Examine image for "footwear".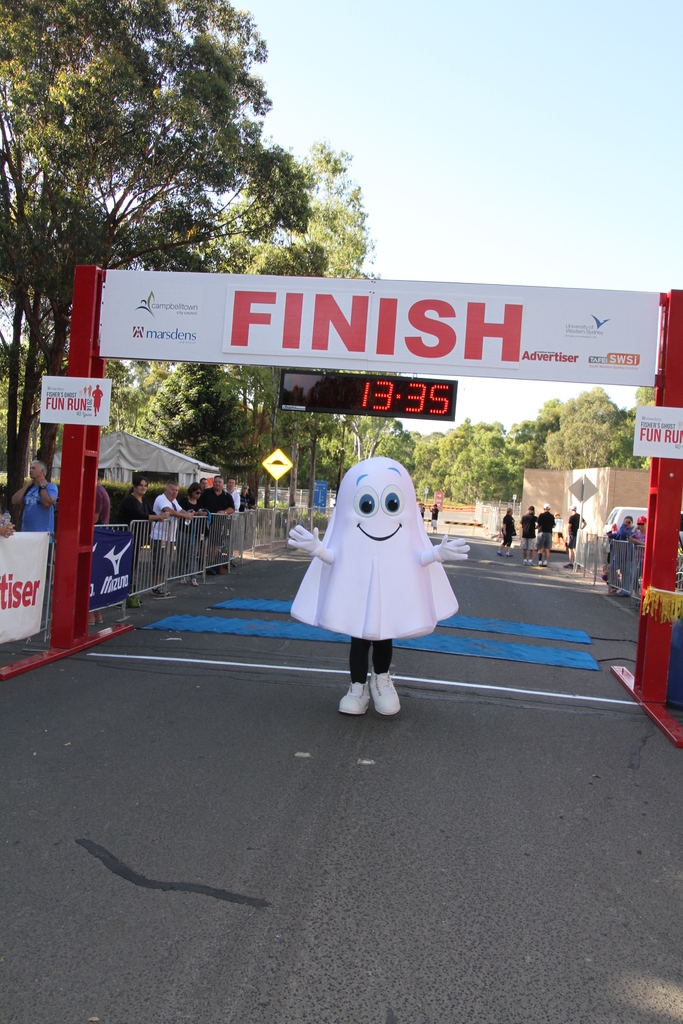
Examination result: pyautogui.locateOnScreen(152, 586, 169, 595).
